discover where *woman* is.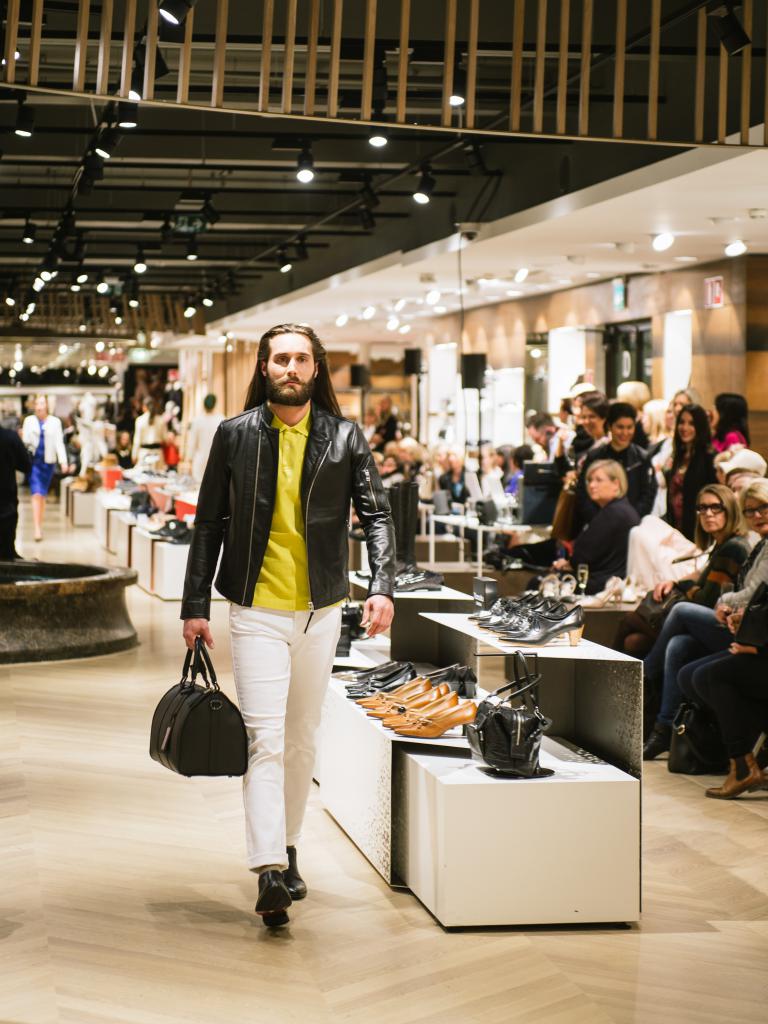
Discovered at Rect(504, 442, 536, 495).
